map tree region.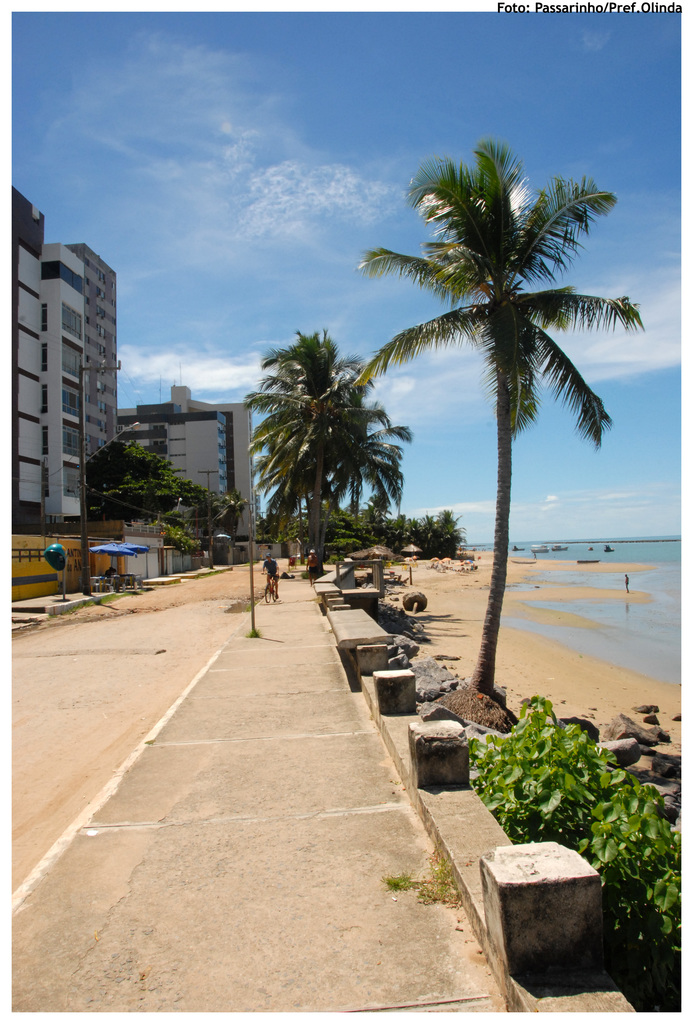
Mapped to BBox(79, 436, 208, 524).
